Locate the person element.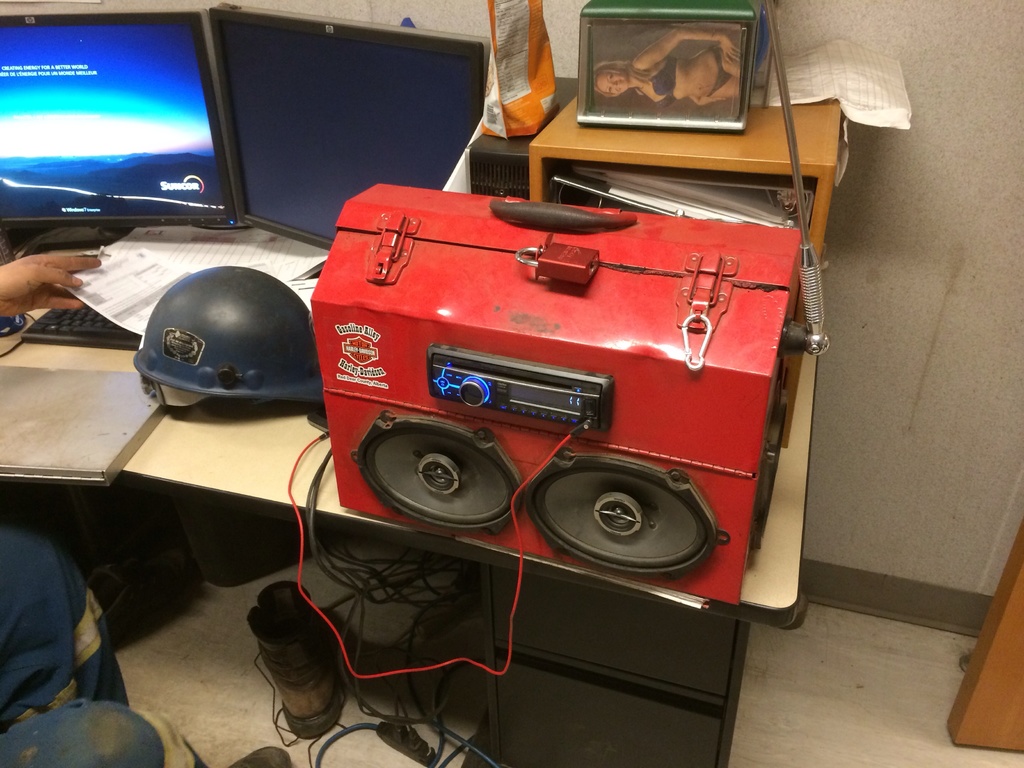
Element bbox: 0/254/291/767.
